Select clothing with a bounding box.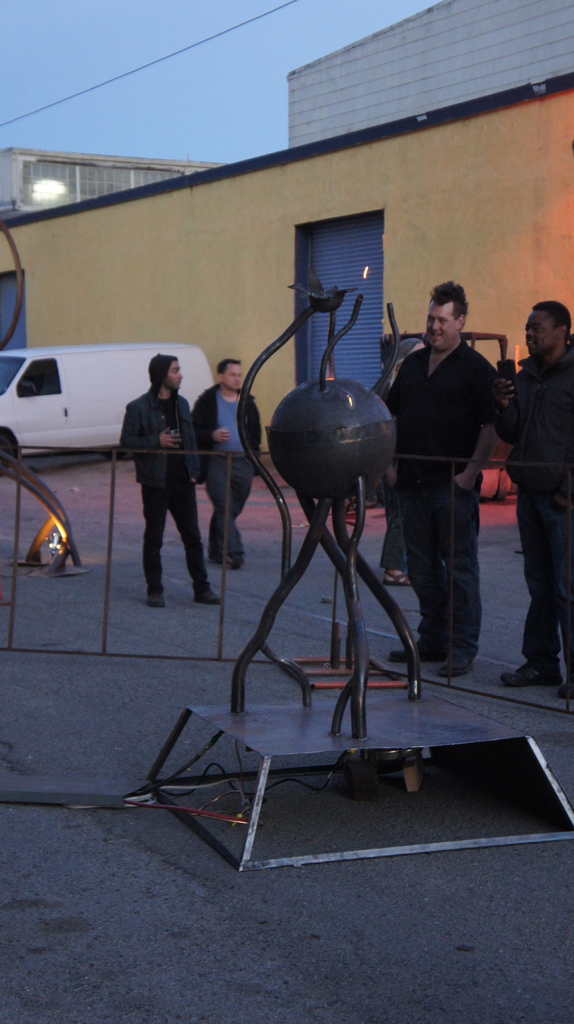
382,278,498,673.
